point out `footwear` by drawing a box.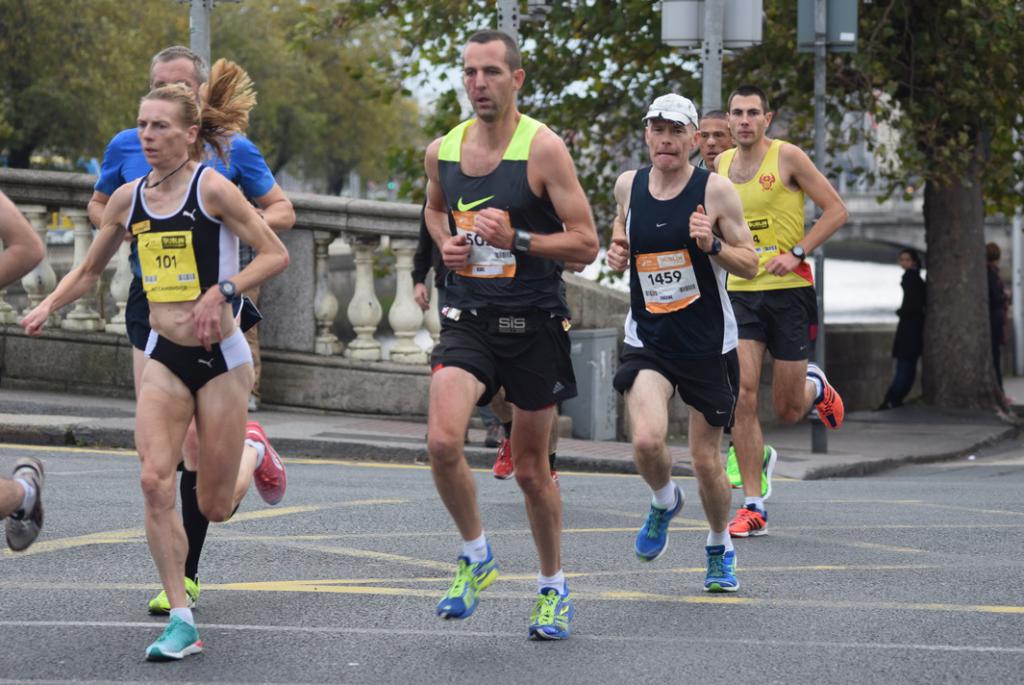
[544,456,563,493].
